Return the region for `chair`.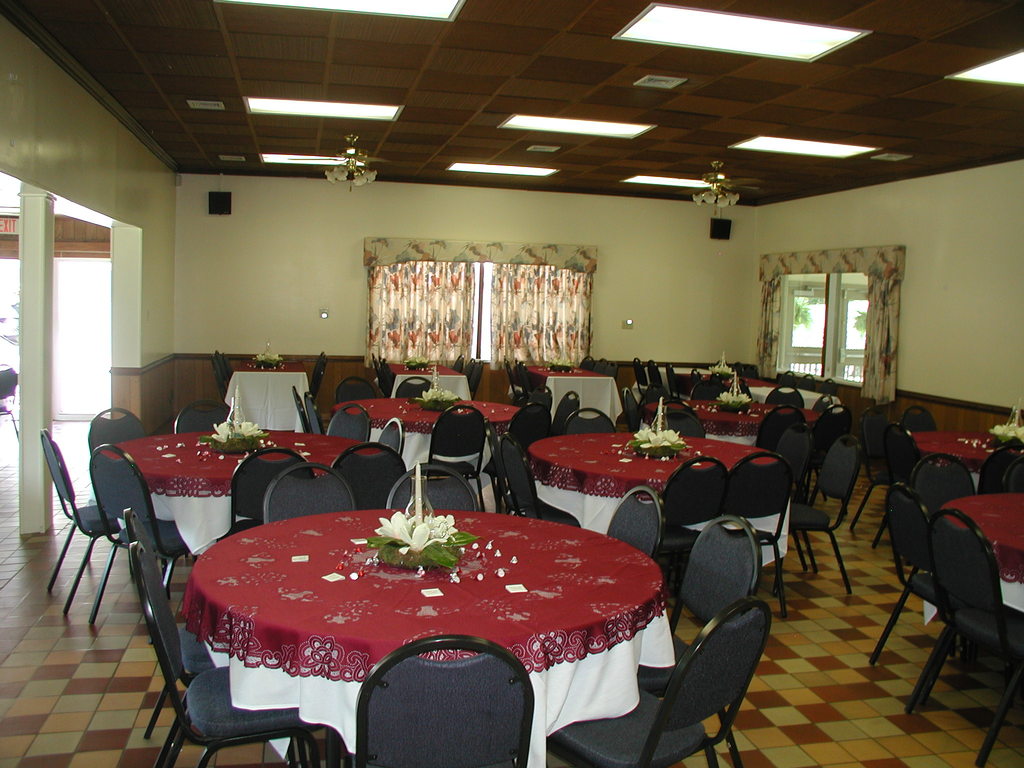
[640,517,769,690].
